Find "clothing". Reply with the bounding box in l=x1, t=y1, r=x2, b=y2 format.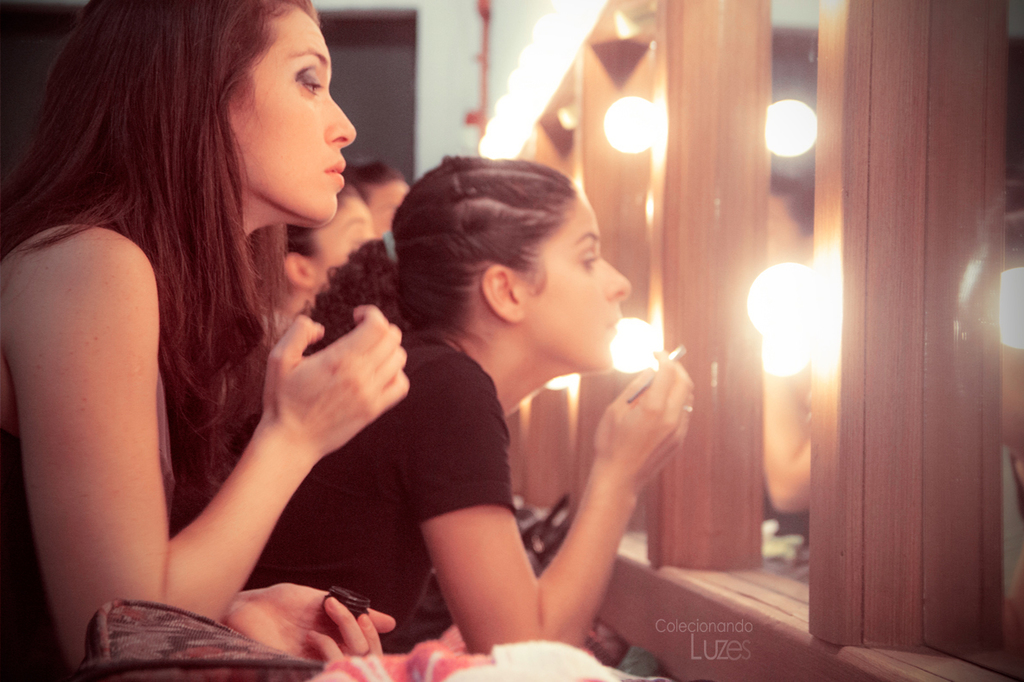
l=227, t=328, r=515, b=651.
